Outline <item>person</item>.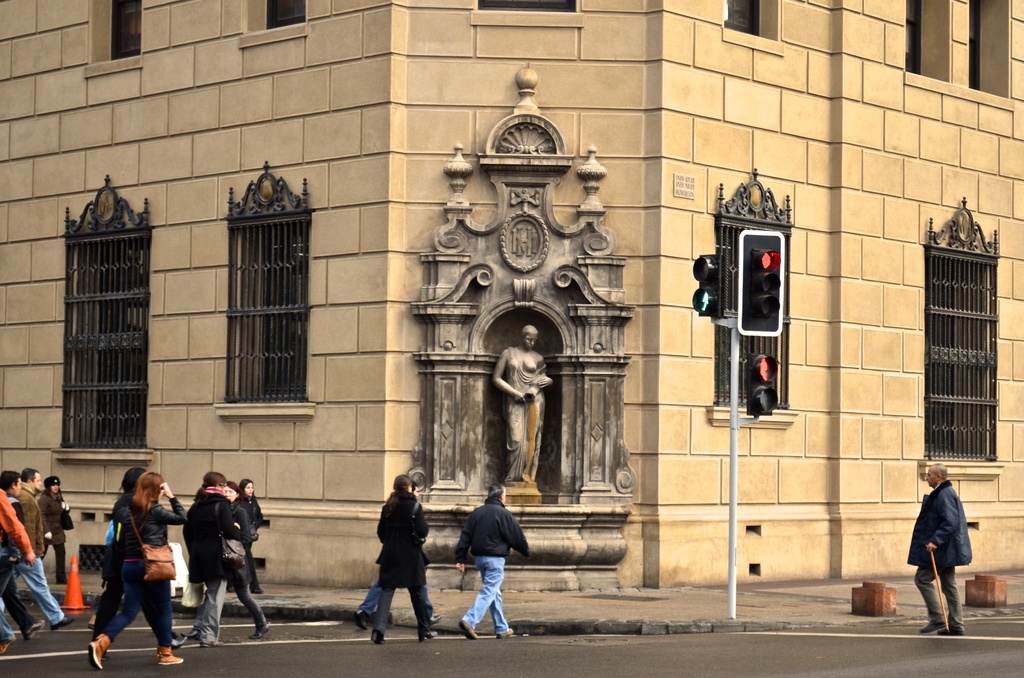
Outline: pyautogui.locateOnScreen(486, 325, 551, 485).
